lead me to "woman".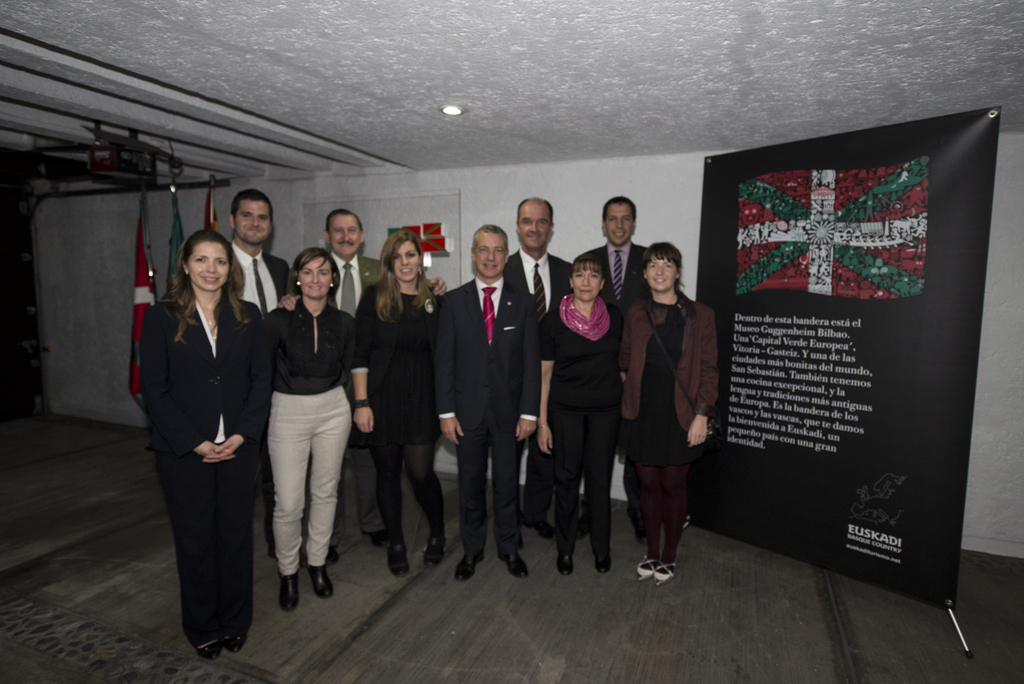
Lead to {"x1": 351, "y1": 229, "x2": 446, "y2": 576}.
